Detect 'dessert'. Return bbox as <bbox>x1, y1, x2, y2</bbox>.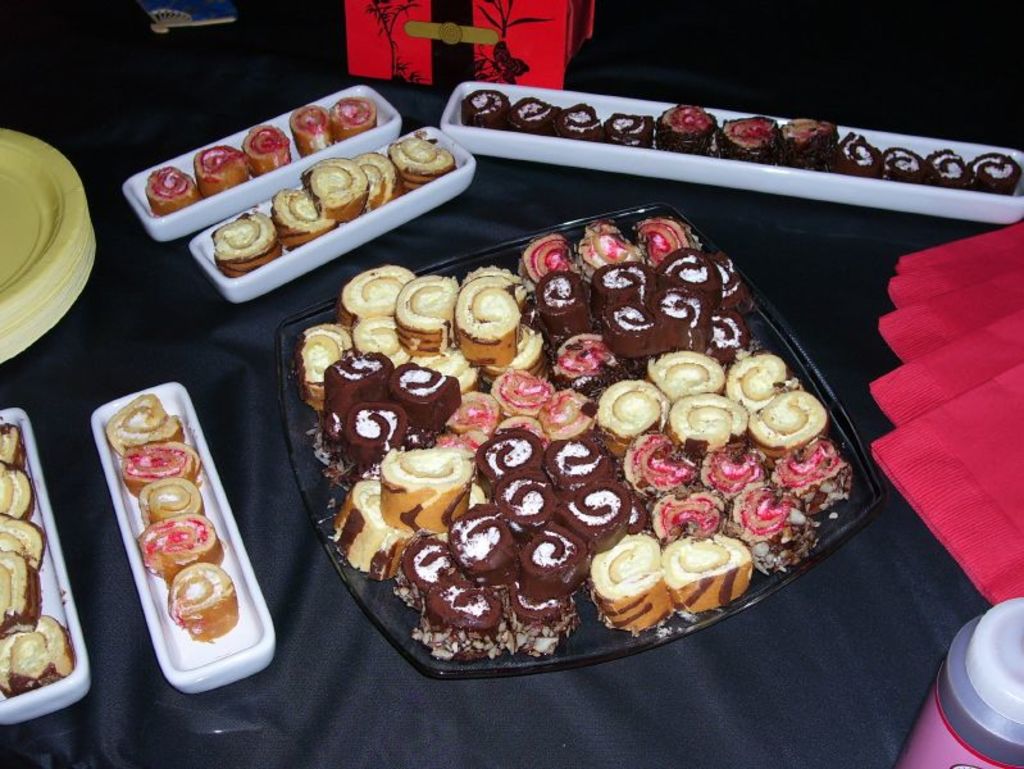
<bbox>502, 92, 555, 137</bbox>.
